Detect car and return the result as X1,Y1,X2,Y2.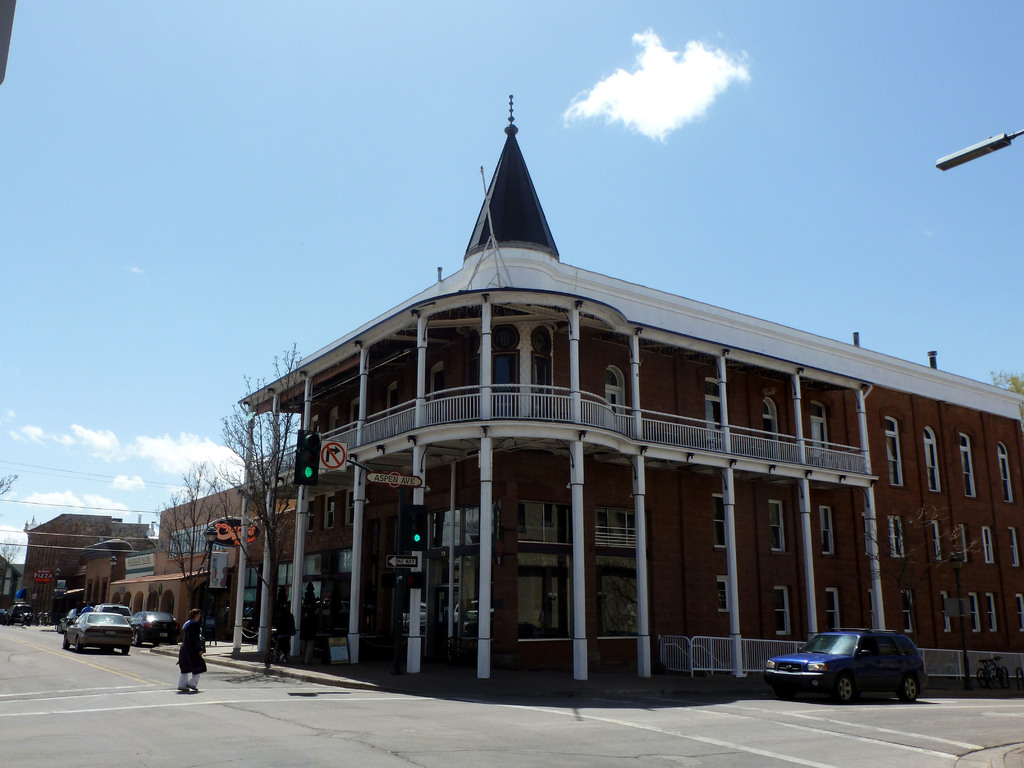
767,627,920,711.
